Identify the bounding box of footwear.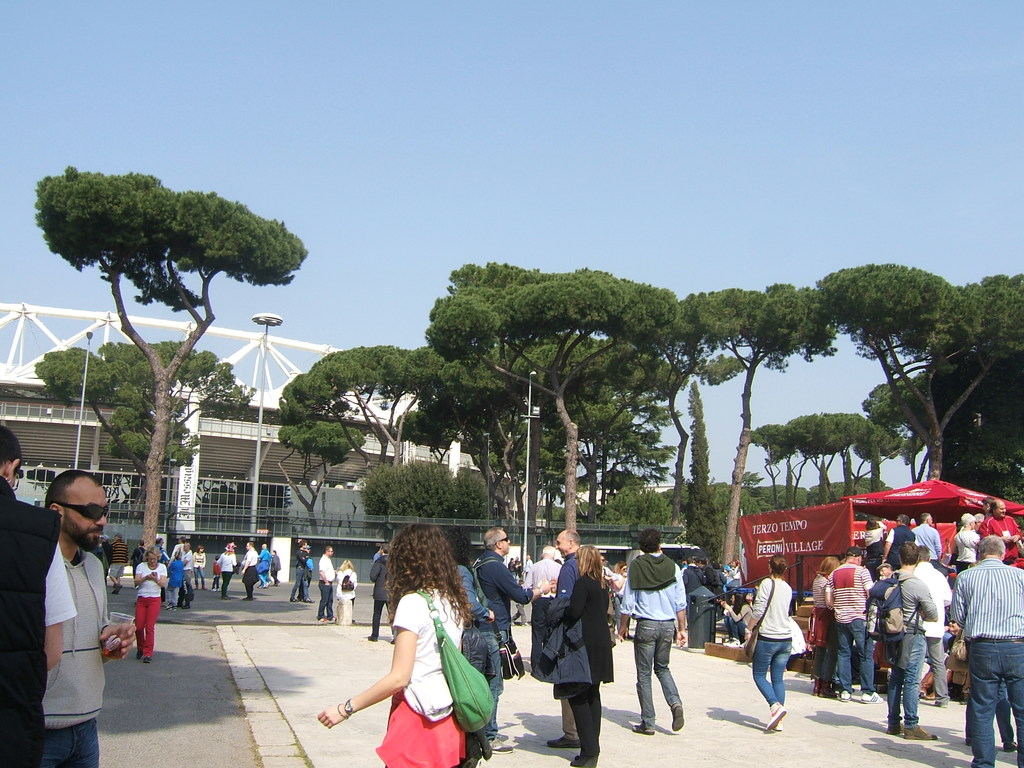
box=[861, 689, 885, 702].
